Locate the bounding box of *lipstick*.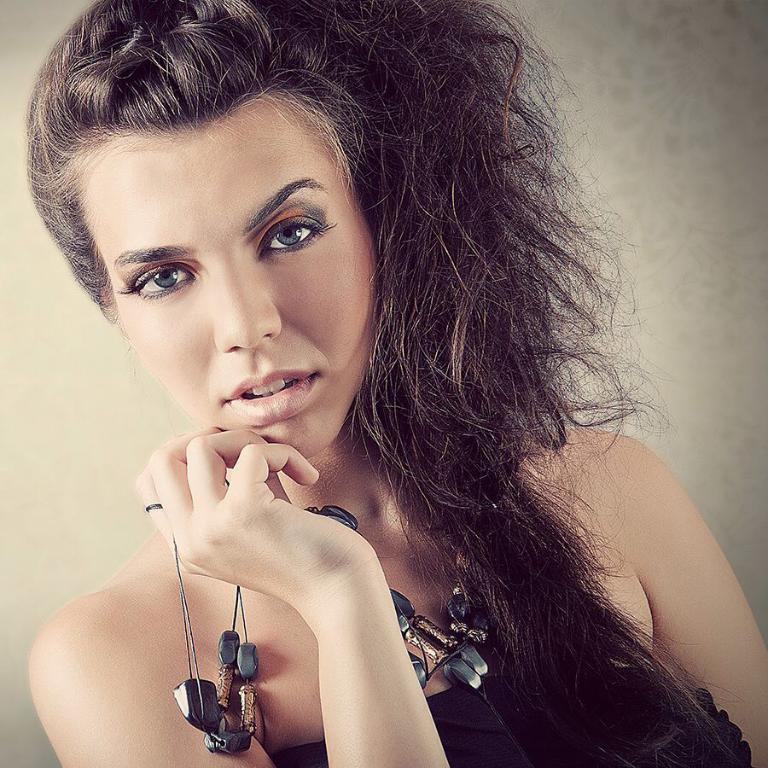
Bounding box: Rect(224, 364, 318, 422).
